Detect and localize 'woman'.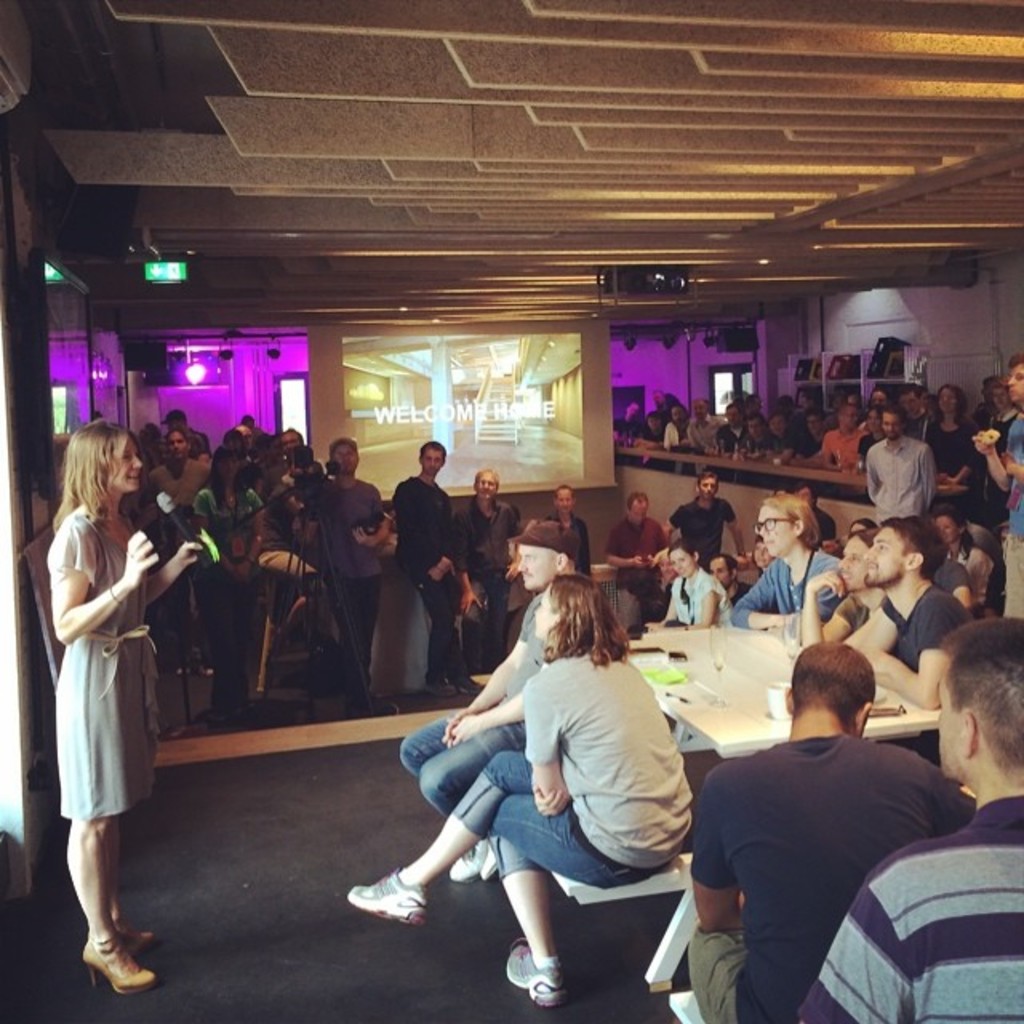
Localized at <bbox>42, 429, 208, 994</bbox>.
